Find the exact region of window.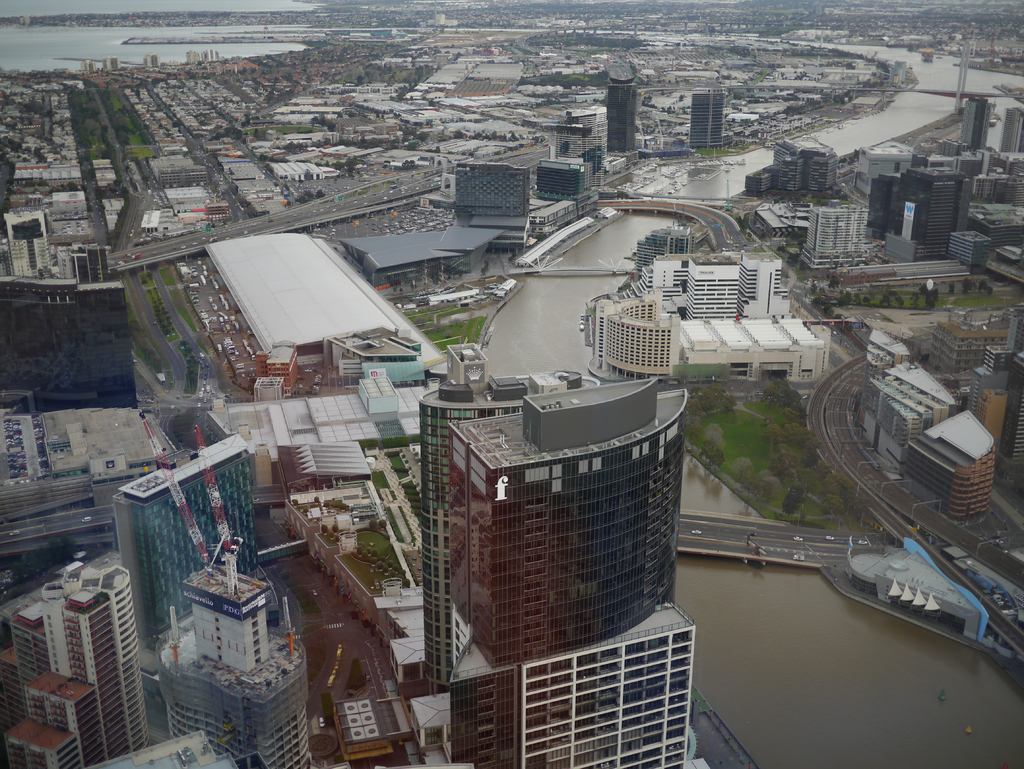
Exact region: bbox=(527, 685, 545, 704).
